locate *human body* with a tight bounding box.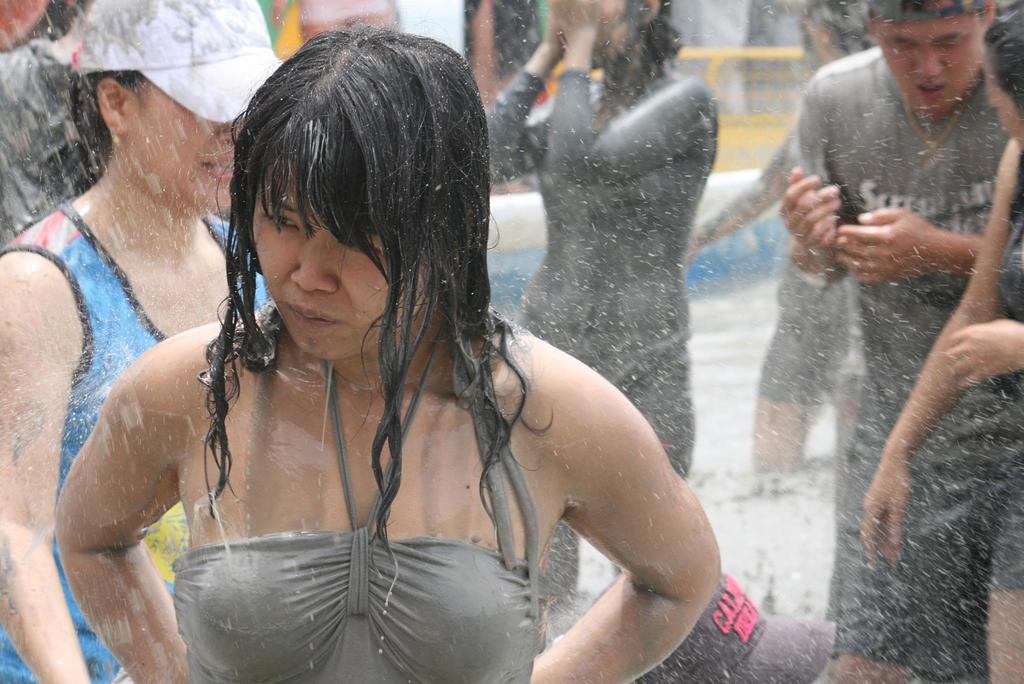
BBox(752, 4, 1014, 614).
